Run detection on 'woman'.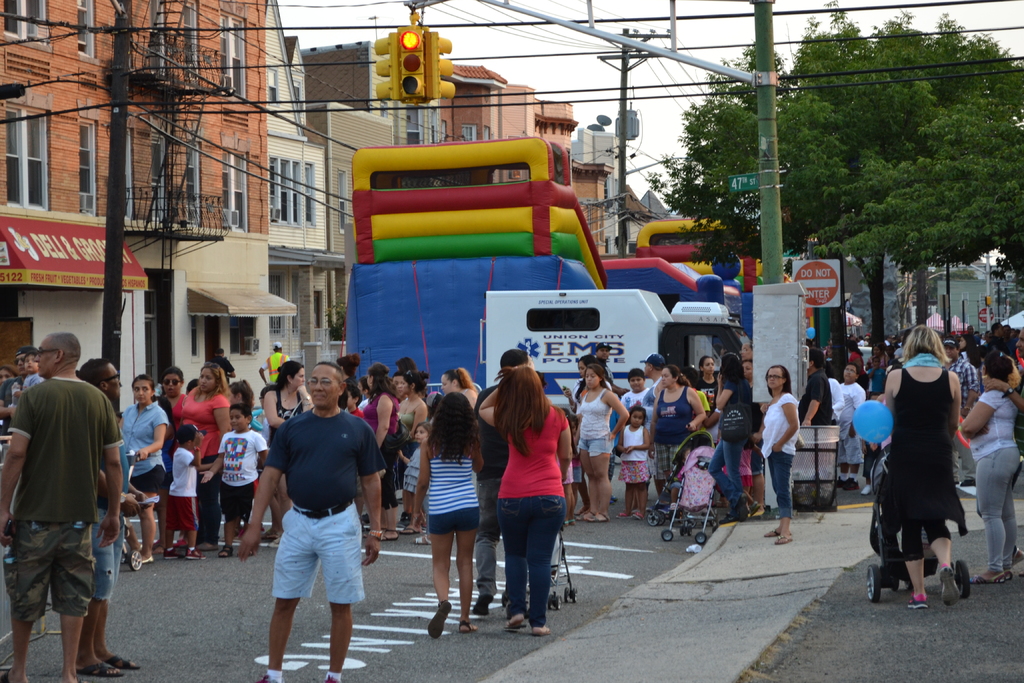
Result: rect(441, 363, 479, 409).
